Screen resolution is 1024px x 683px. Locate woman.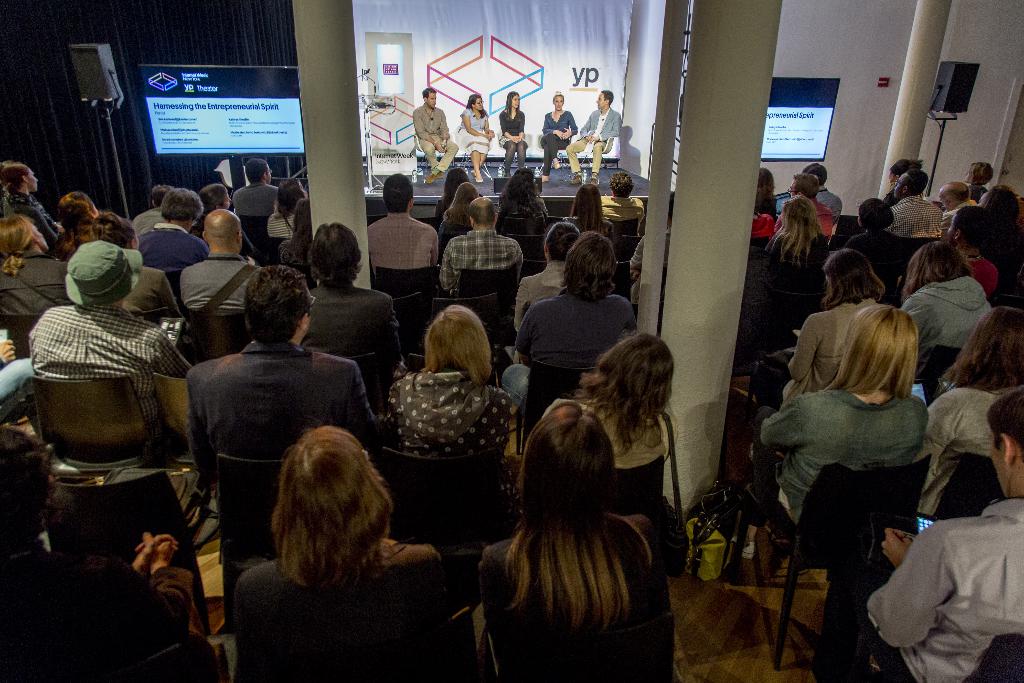
region(477, 400, 665, 669).
